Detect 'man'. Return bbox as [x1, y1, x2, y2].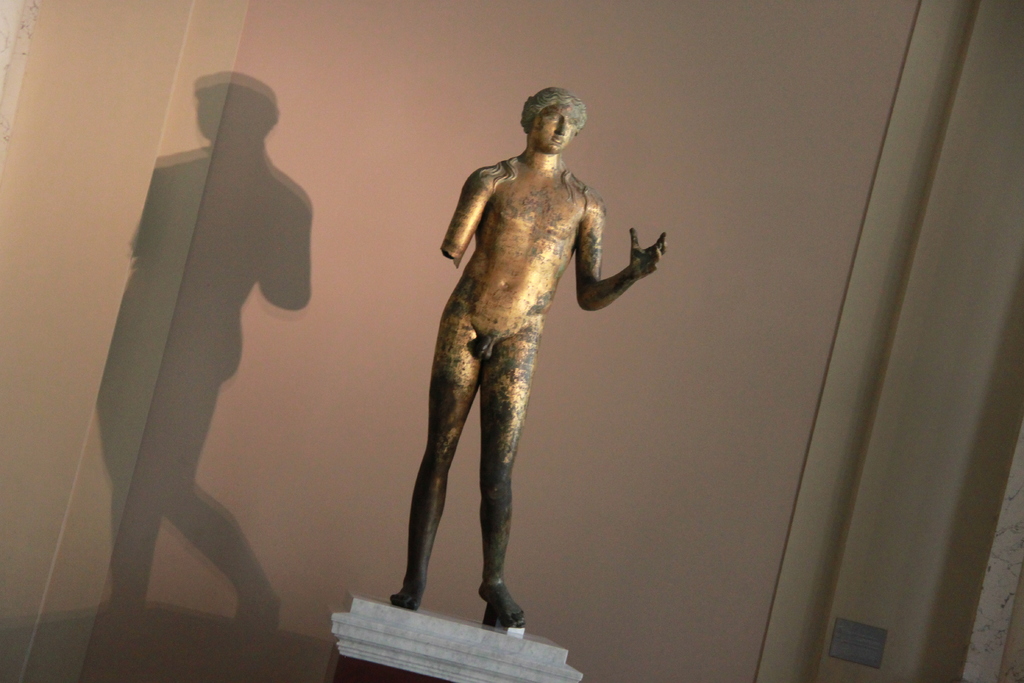
[381, 75, 681, 658].
